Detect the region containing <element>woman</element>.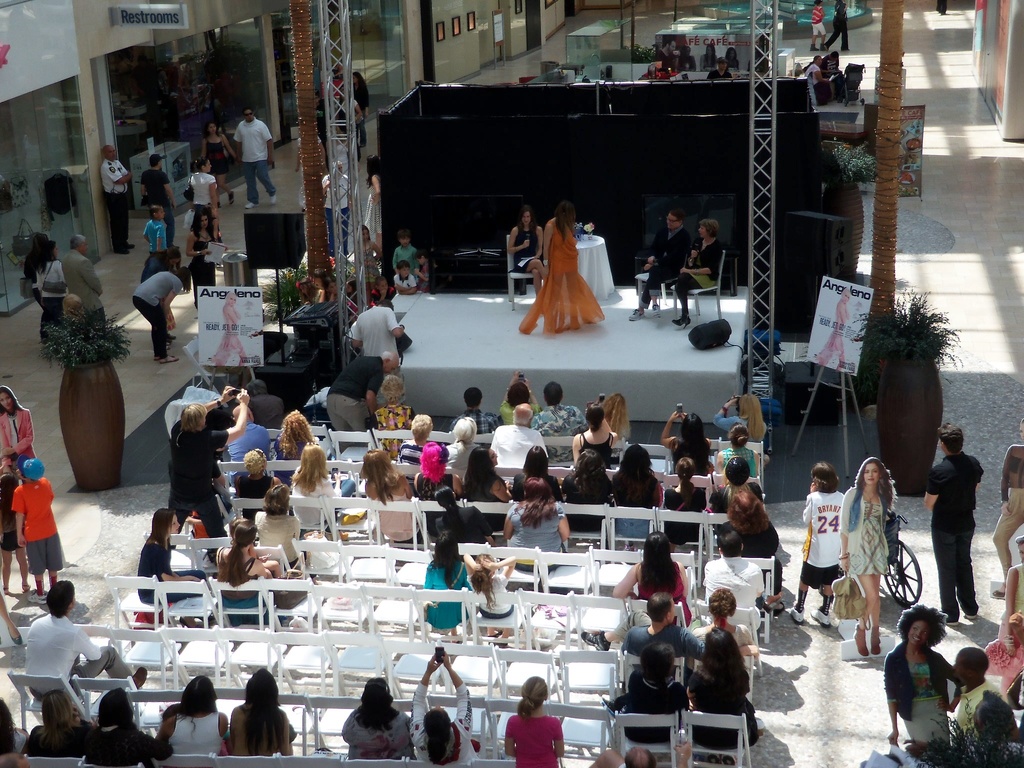
rect(366, 376, 418, 464).
